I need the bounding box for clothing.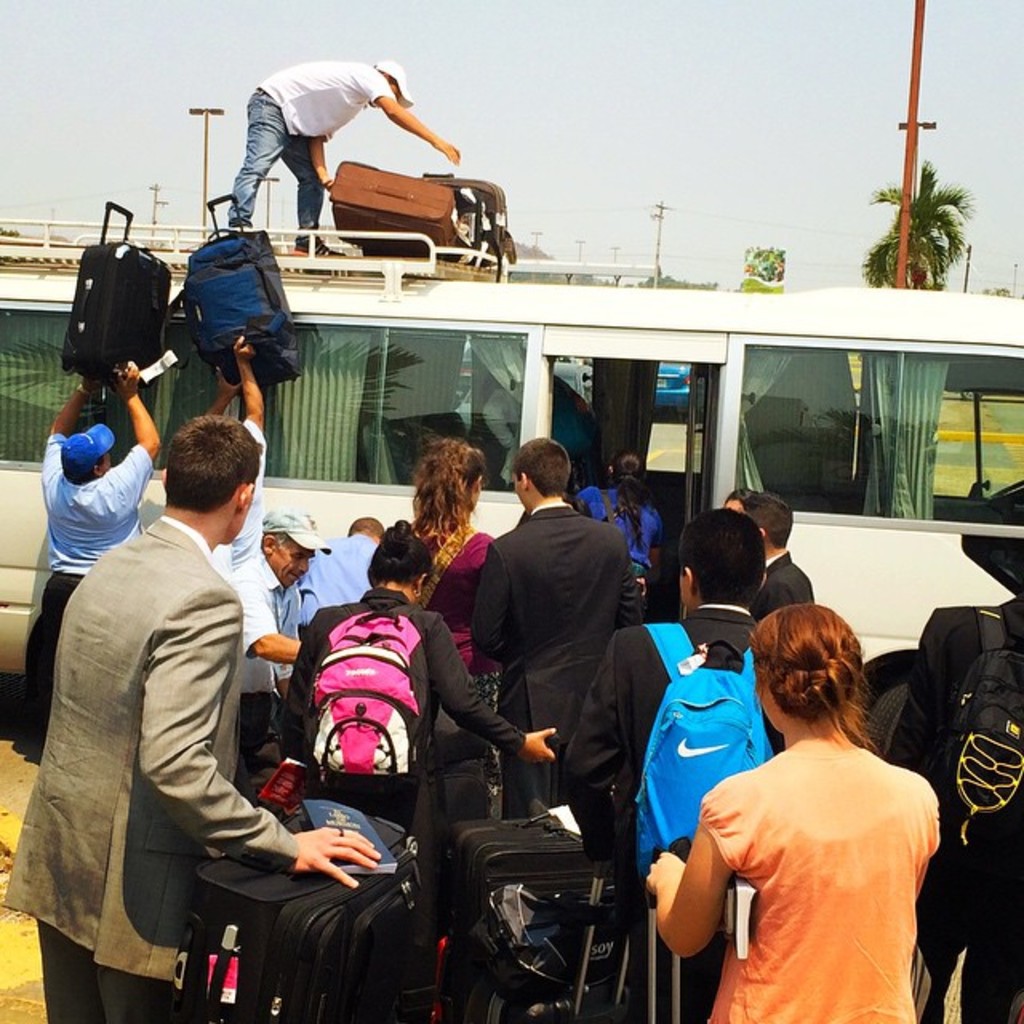
Here it is: locate(230, 557, 298, 754).
